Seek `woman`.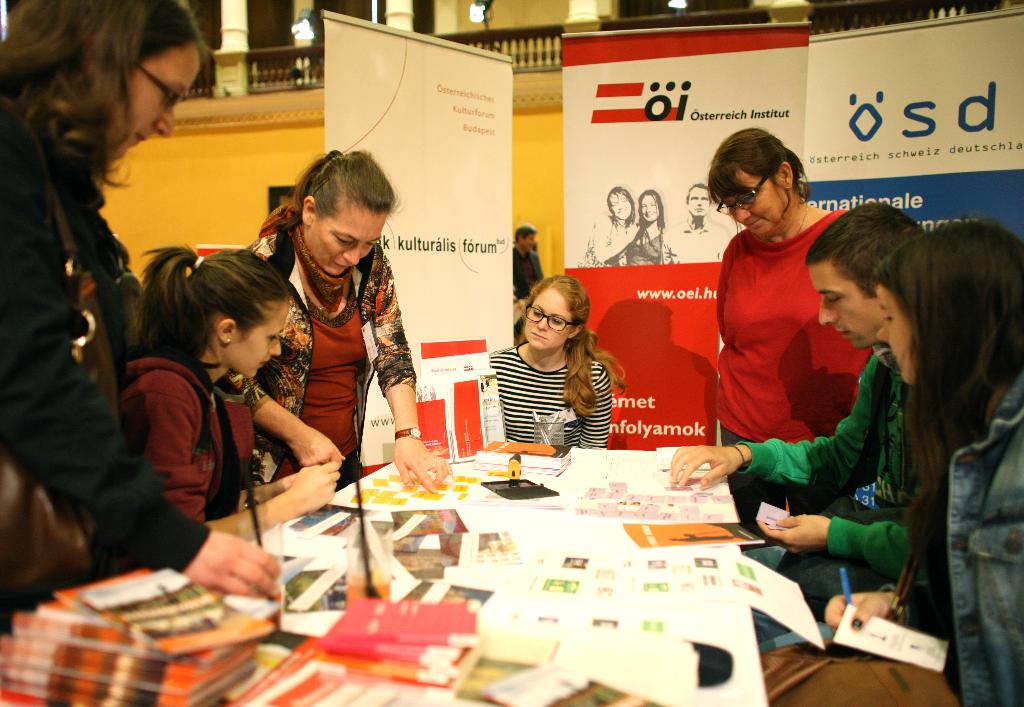
locate(622, 187, 682, 268).
